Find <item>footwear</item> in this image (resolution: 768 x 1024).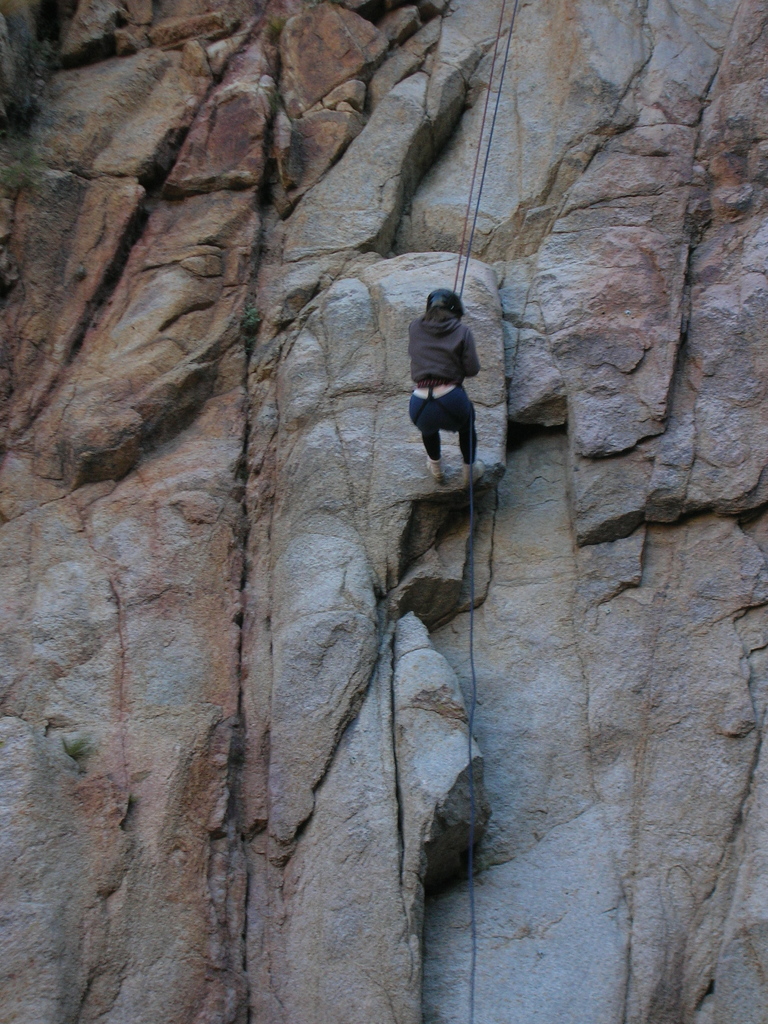
<bbox>425, 457, 446, 487</bbox>.
